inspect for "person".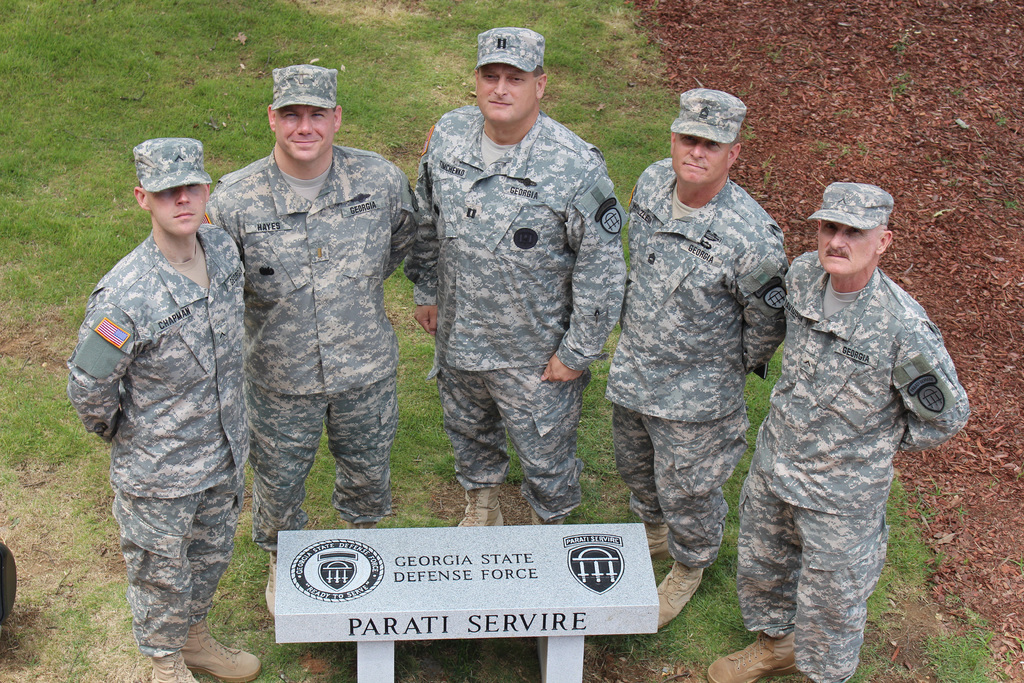
Inspection: (left=619, top=88, right=783, bottom=630).
